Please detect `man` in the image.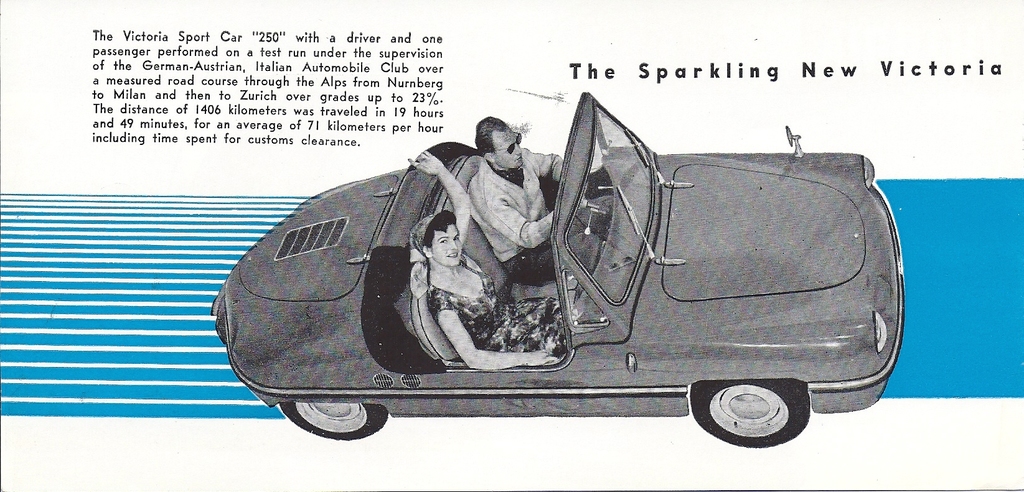
select_region(462, 108, 616, 290).
